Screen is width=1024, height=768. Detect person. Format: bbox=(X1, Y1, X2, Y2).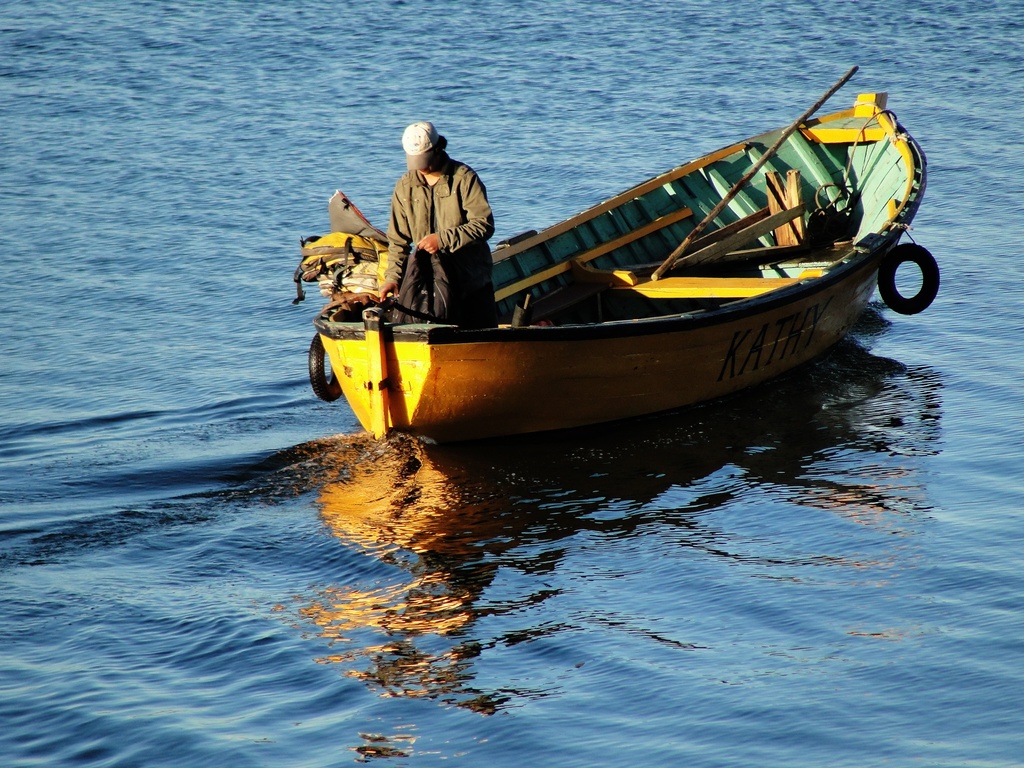
bbox=(390, 108, 502, 317).
